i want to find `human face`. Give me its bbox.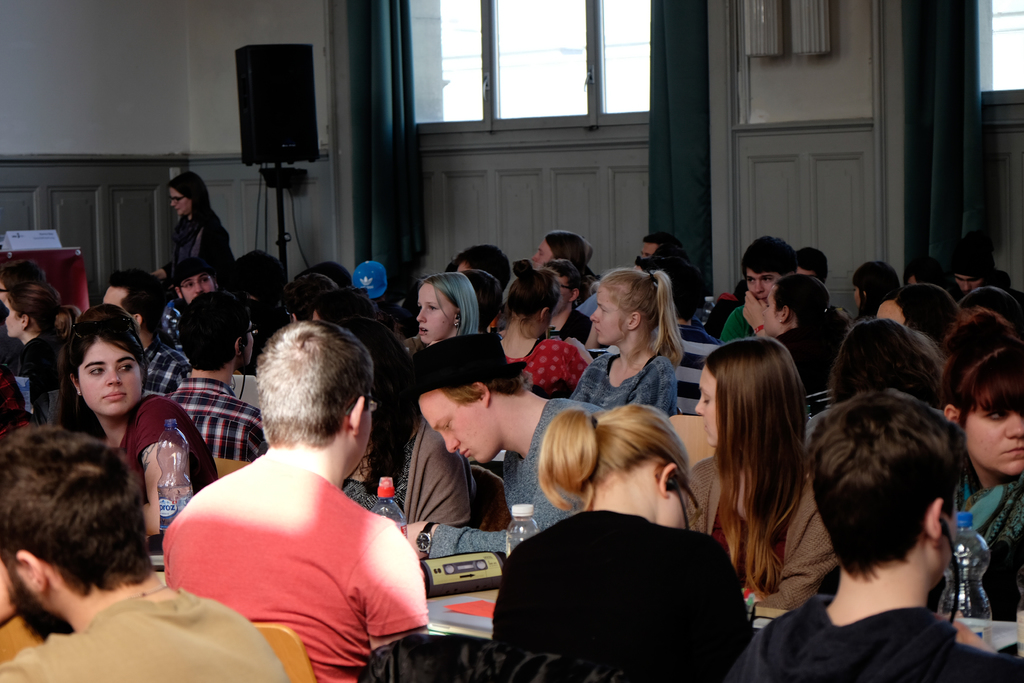
961,404,1023,481.
